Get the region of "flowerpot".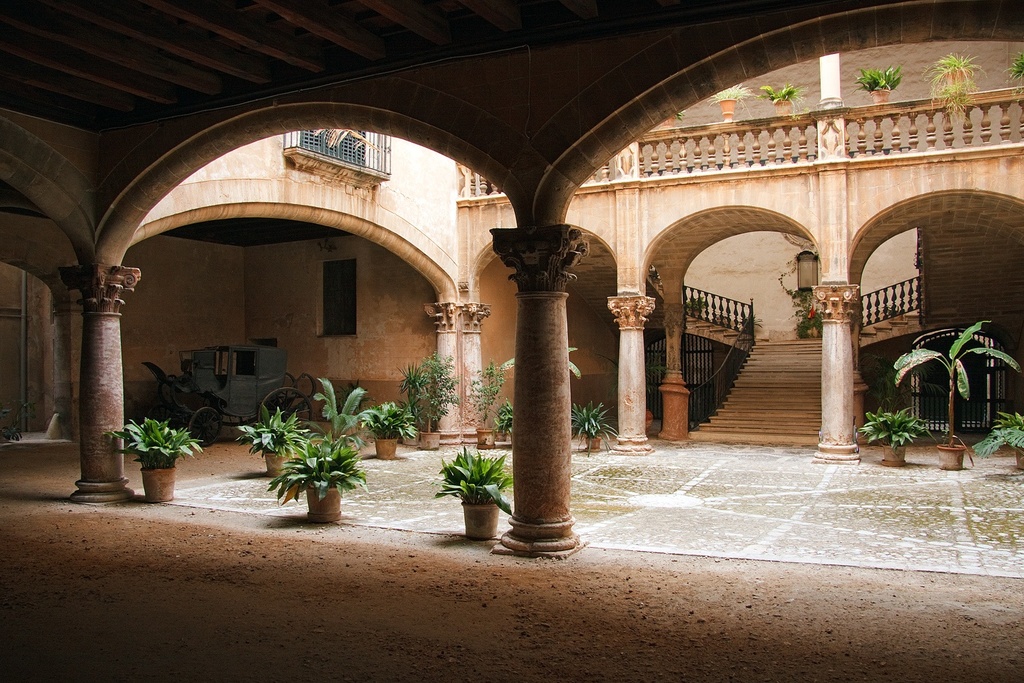
{"left": 1016, "top": 449, "right": 1023, "bottom": 475}.
